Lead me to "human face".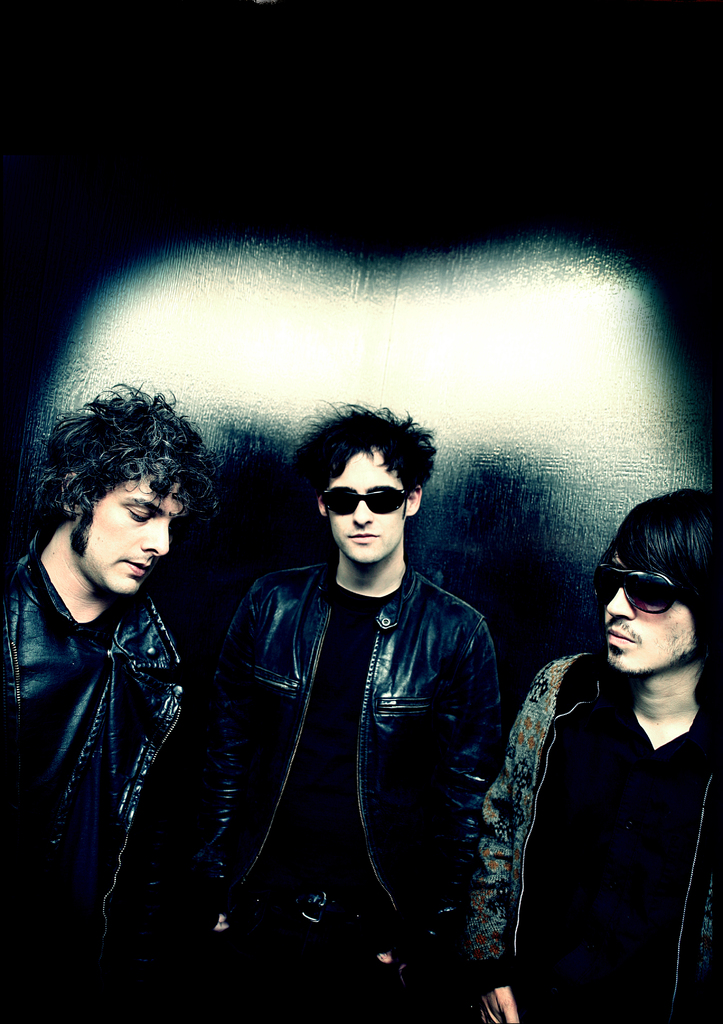
Lead to bbox=[322, 442, 408, 563].
